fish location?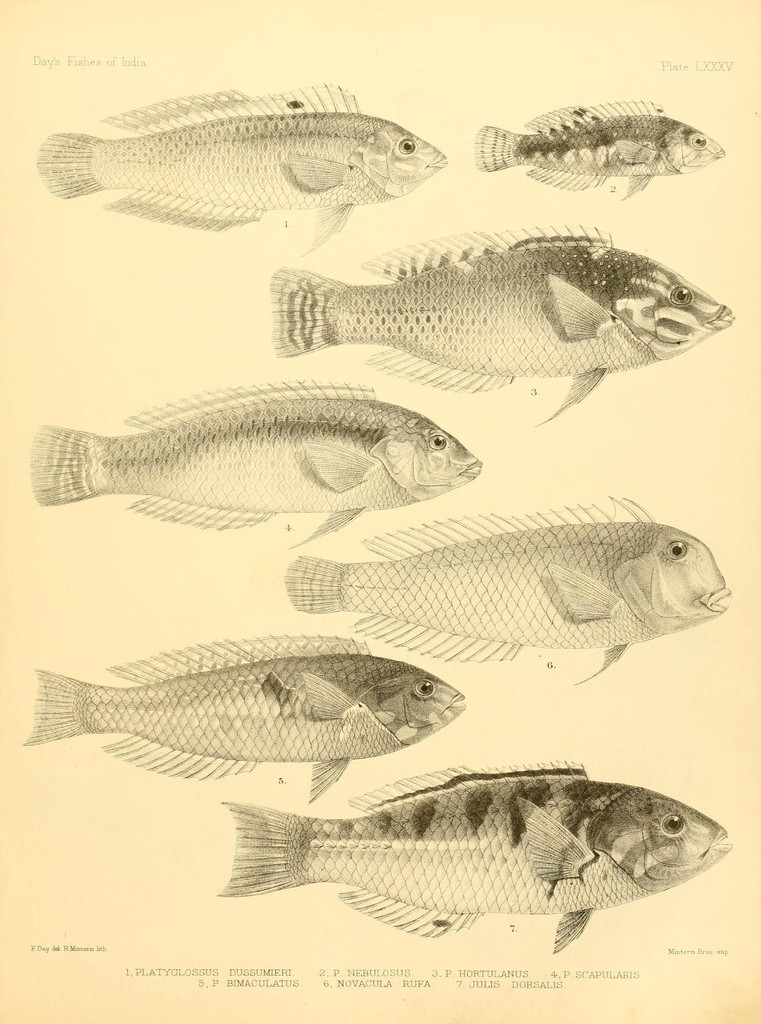
26,78,446,264
